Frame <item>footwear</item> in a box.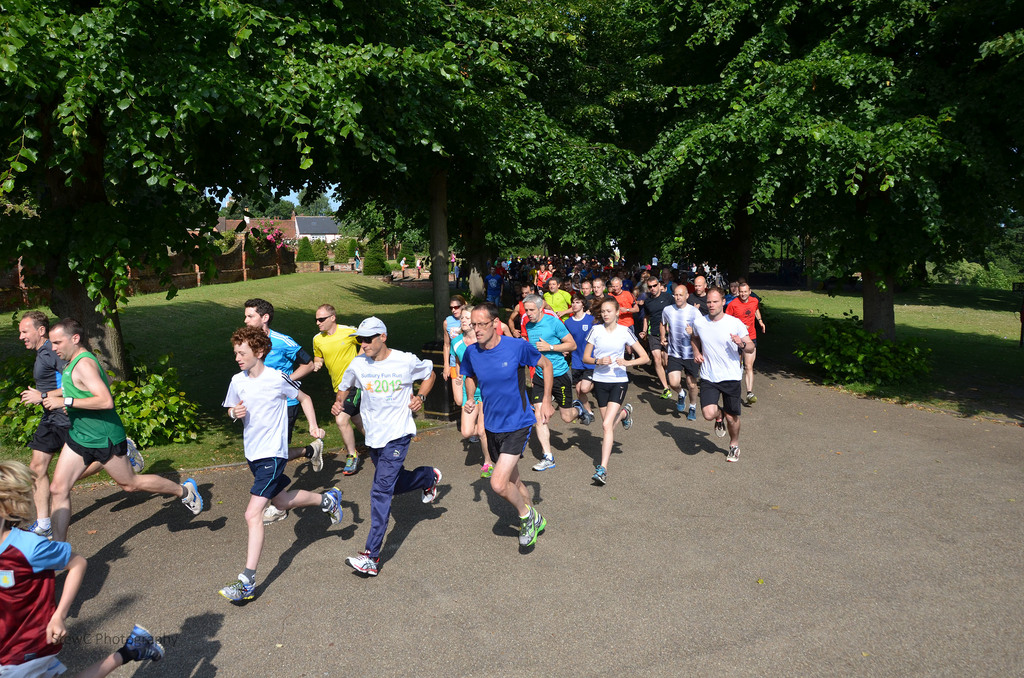
bbox=[125, 622, 168, 665].
